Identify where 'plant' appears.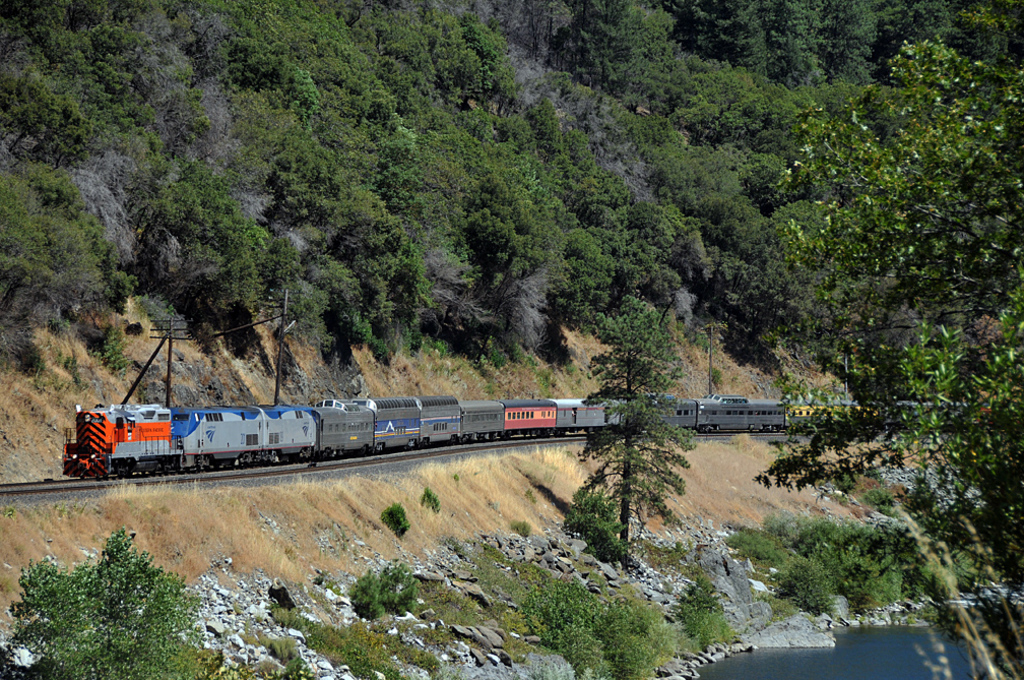
Appears at {"x1": 472, "y1": 339, "x2": 493, "y2": 371}.
